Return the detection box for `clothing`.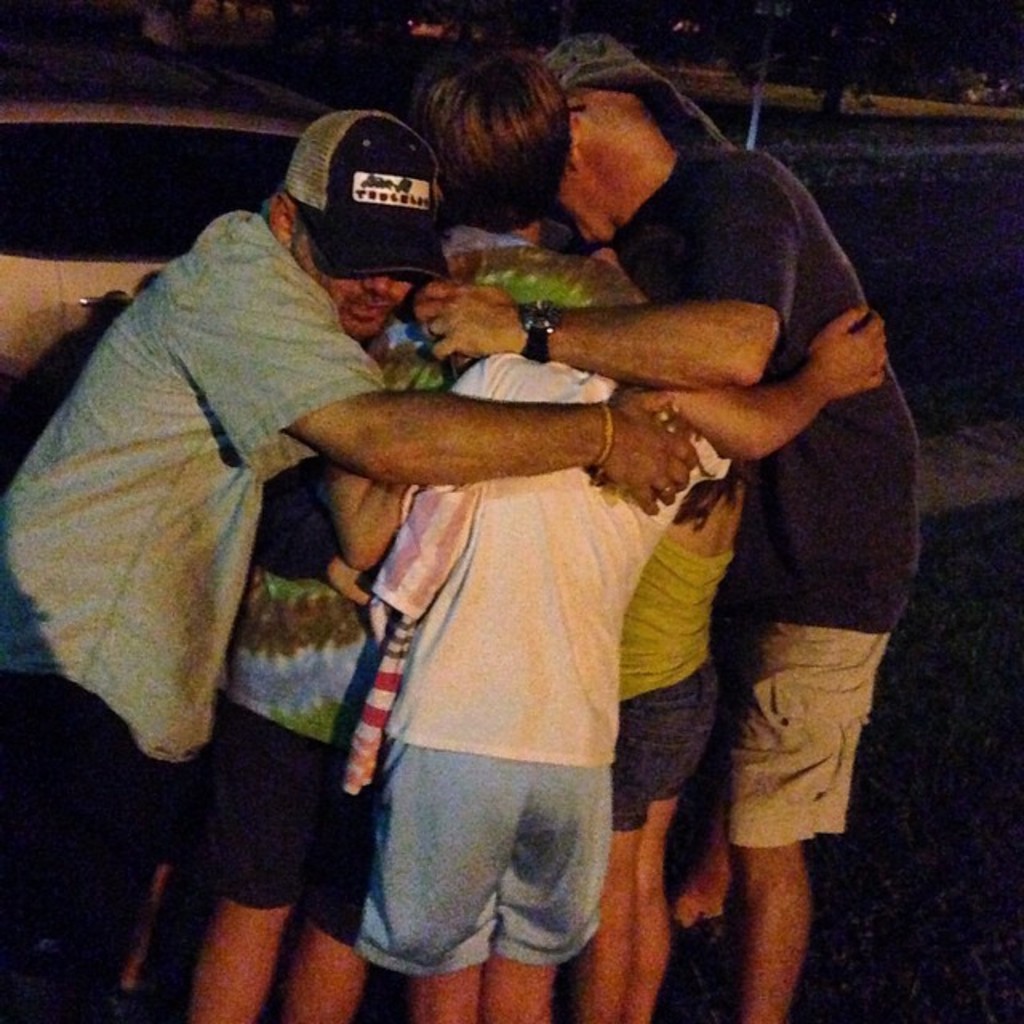
region(571, 138, 923, 854).
